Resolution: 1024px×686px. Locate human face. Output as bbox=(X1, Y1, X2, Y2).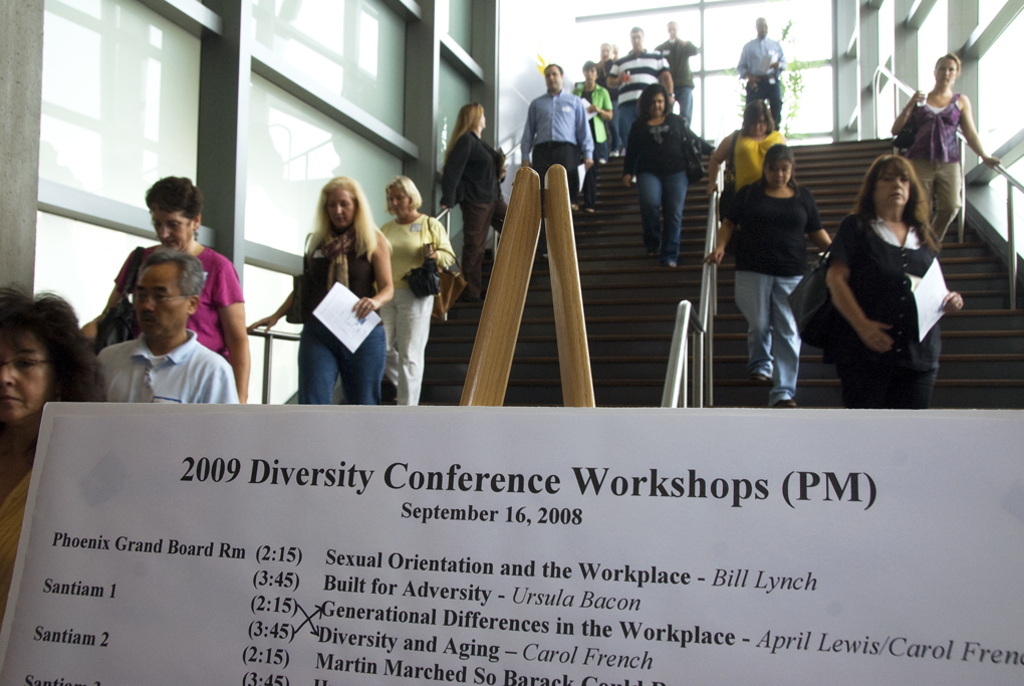
bbox=(767, 162, 792, 186).
